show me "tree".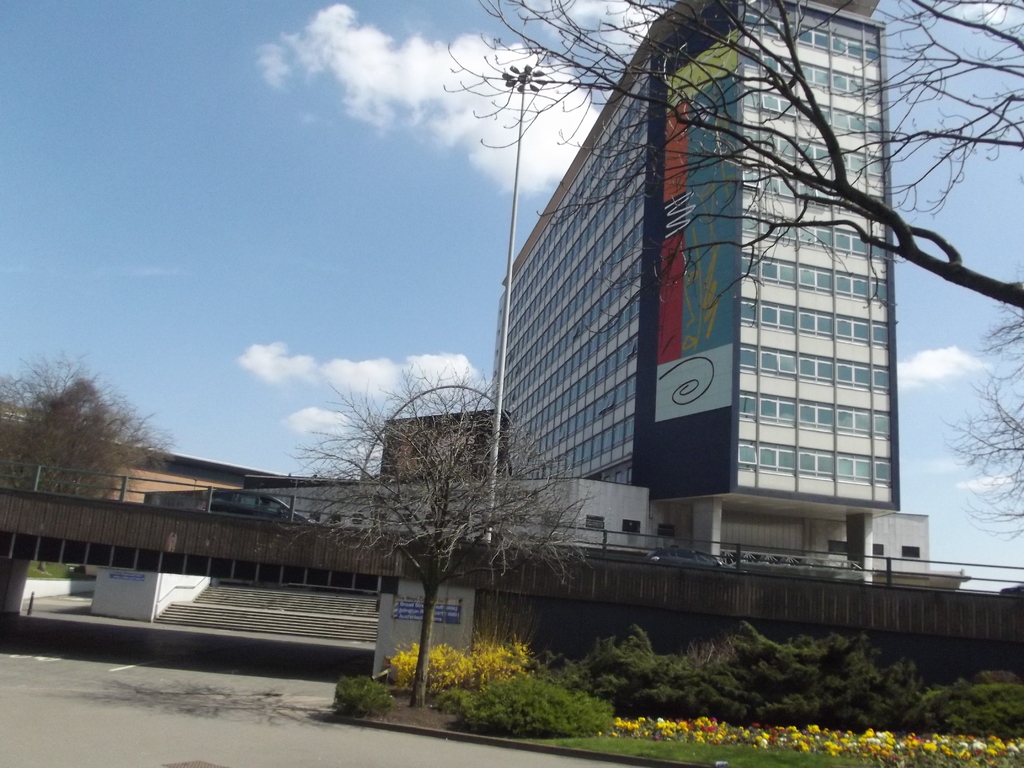
"tree" is here: {"left": 4, "top": 343, "right": 170, "bottom": 508}.
